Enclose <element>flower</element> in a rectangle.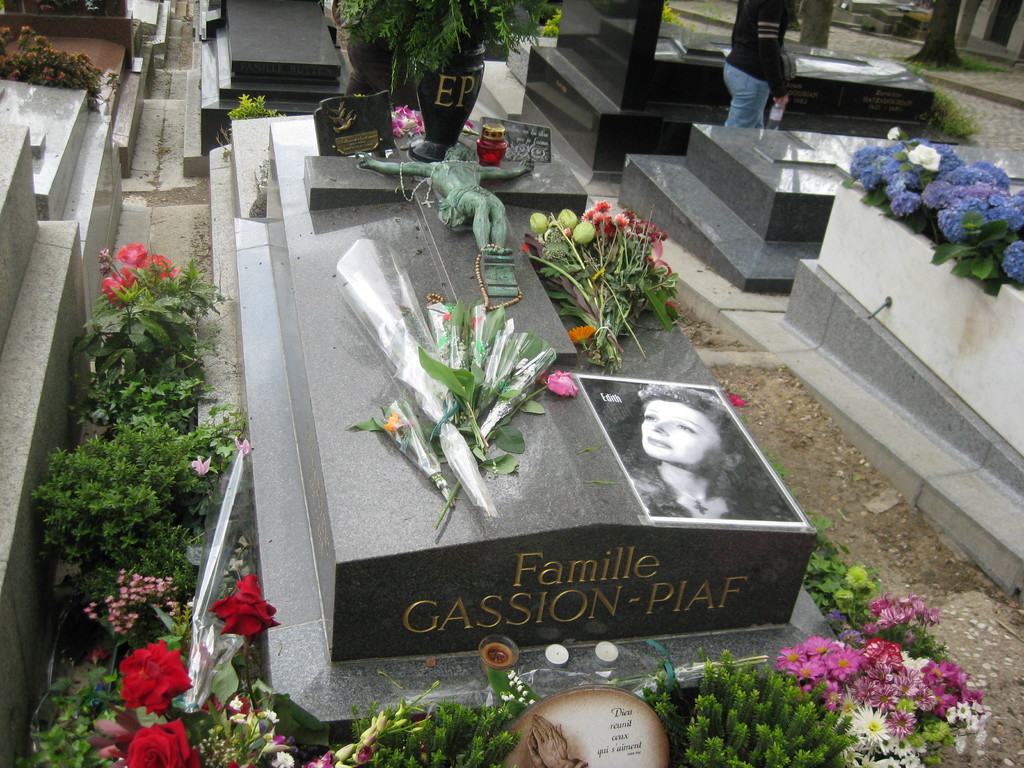
pyautogui.locateOnScreen(542, 367, 582, 401).
